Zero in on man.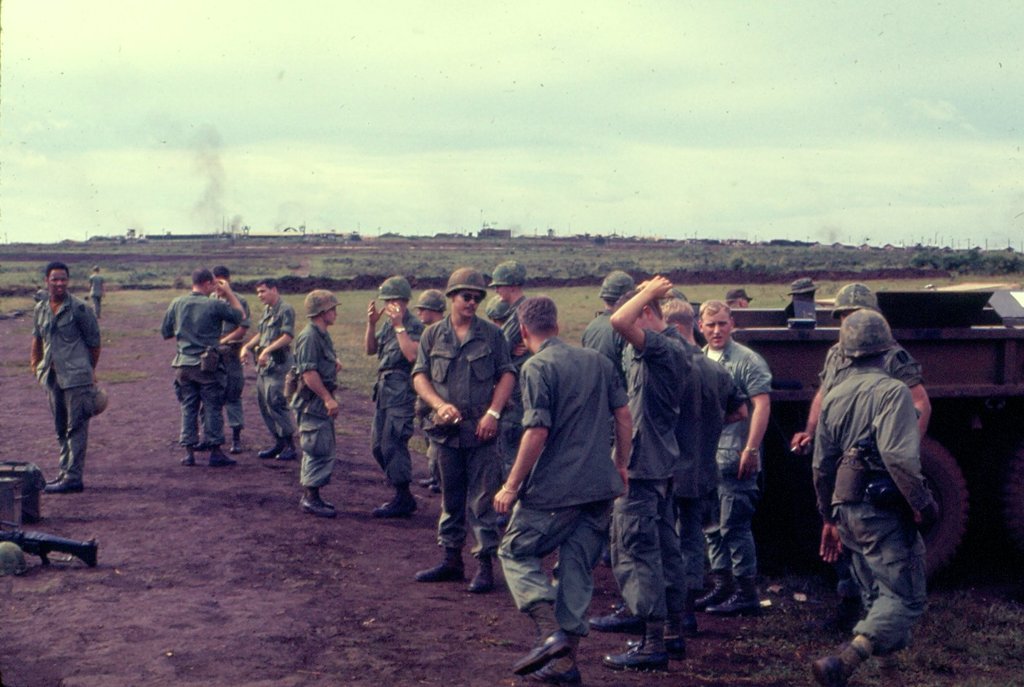
Zeroed in: {"x1": 793, "y1": 282, "x2": 932, "y2": 639}.
